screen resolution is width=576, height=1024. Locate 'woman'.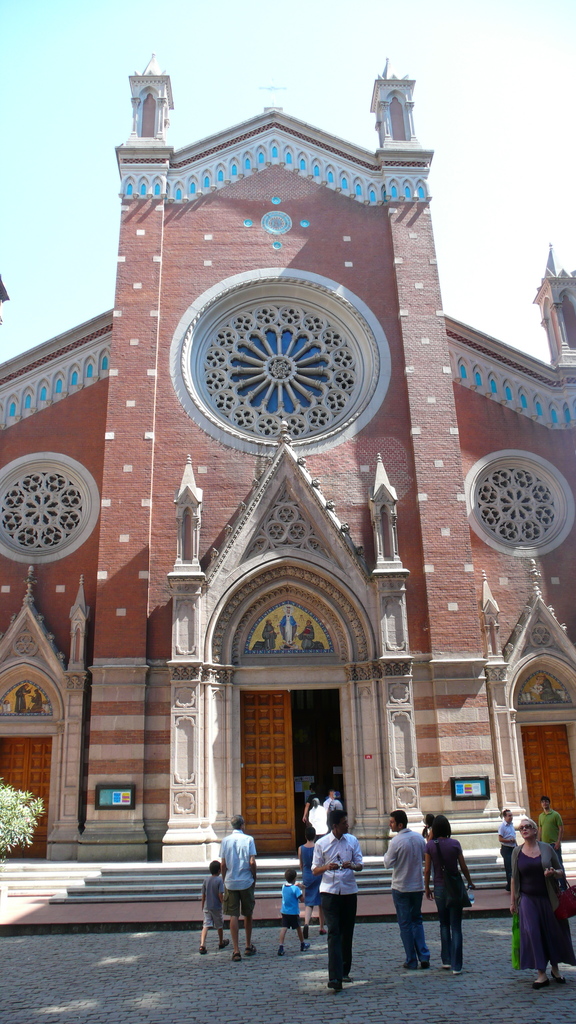
x1=424 y1=813 x2=478 y2=974.
